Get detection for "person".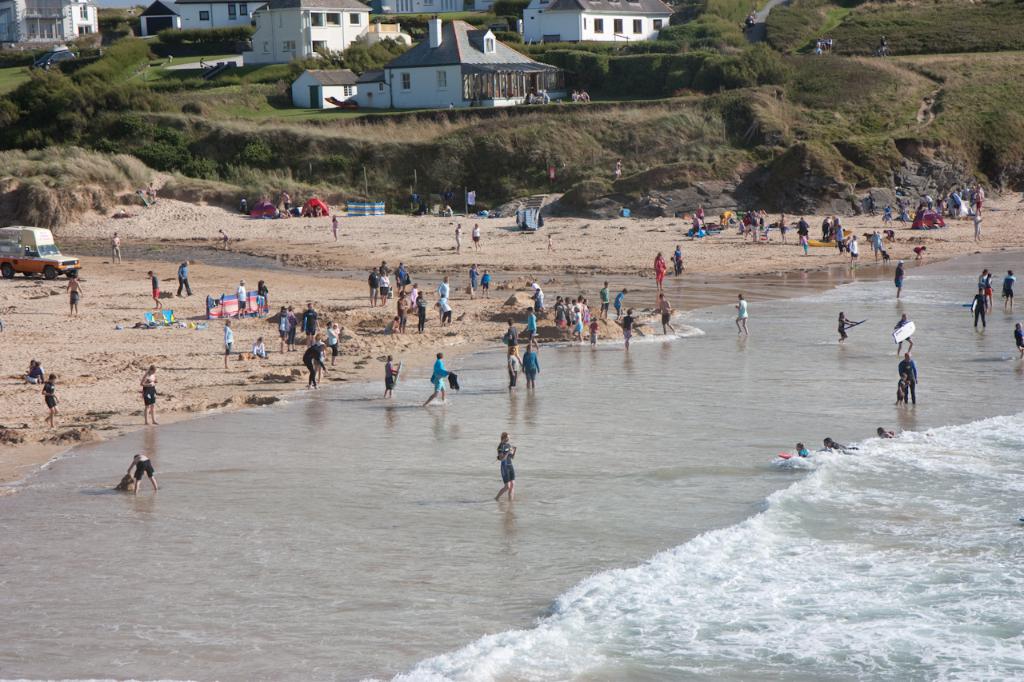
Detection: left=300, top=302, right=317, bottom=342.
